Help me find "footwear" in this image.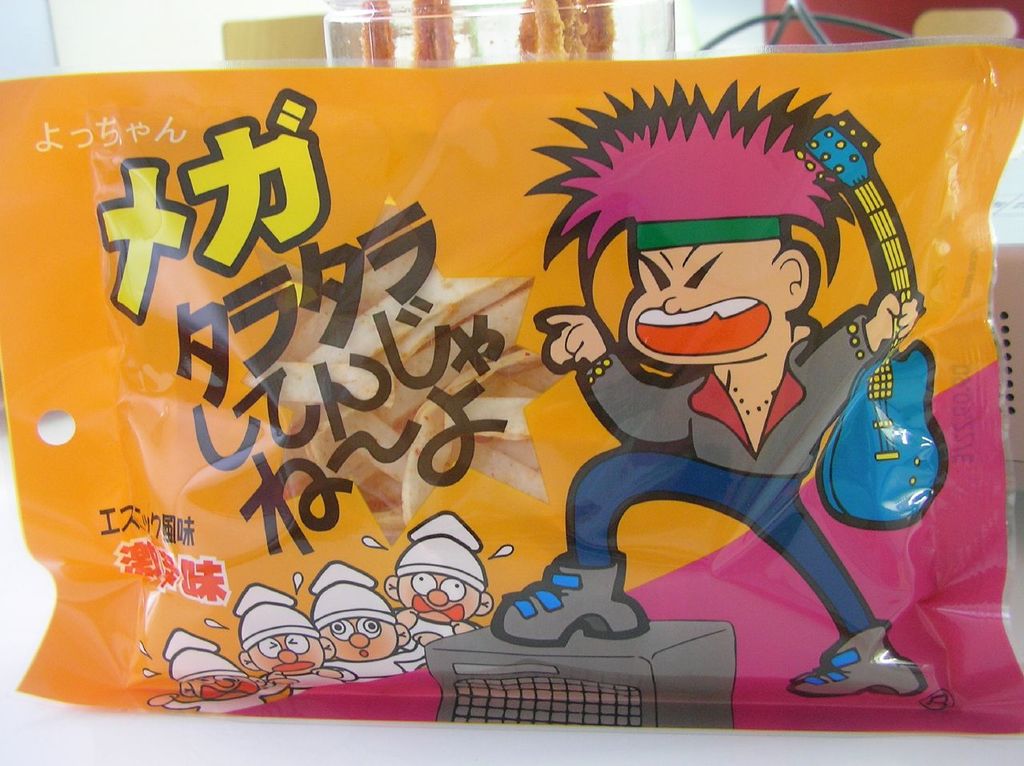
Found it: Rect(791, 622, 922, 692).
